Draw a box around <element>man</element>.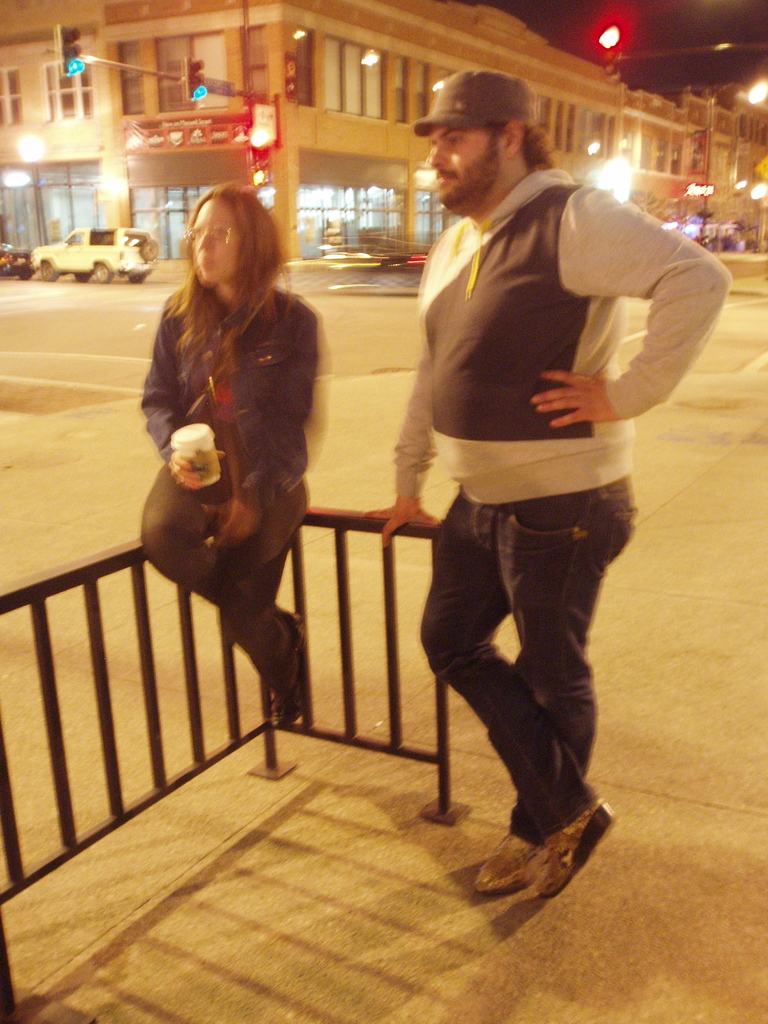
{"left": 365, "top": 78, "right": 707, "bottom": 896}.
